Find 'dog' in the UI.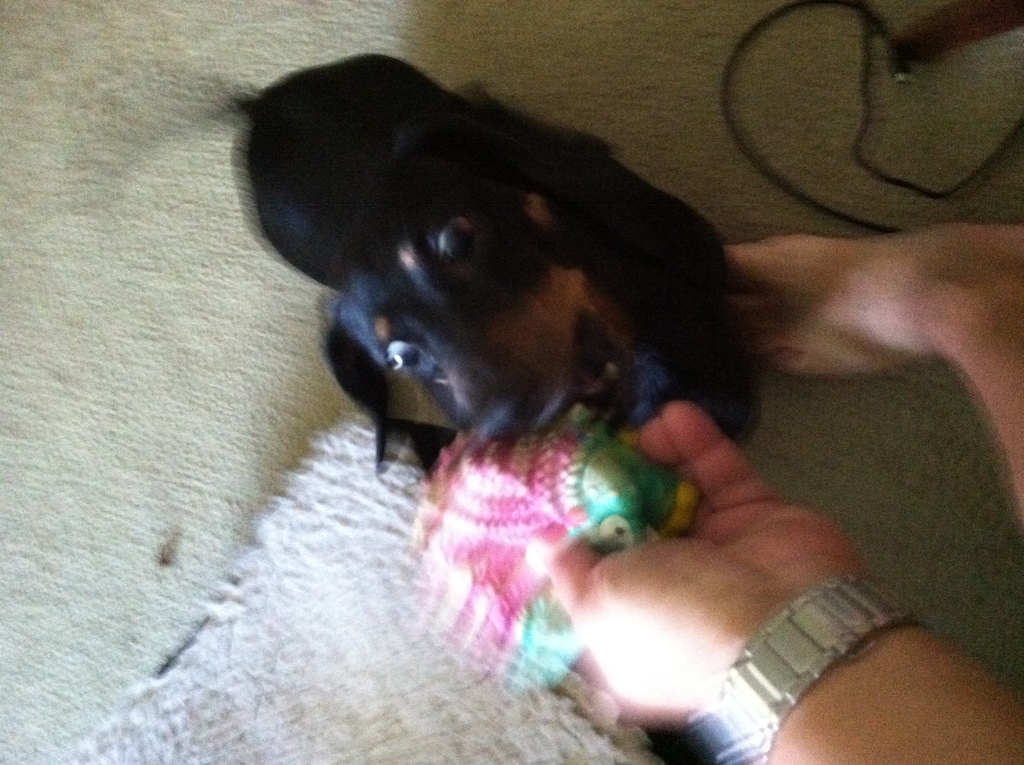
UI element at [218, 50, 764, 477].
